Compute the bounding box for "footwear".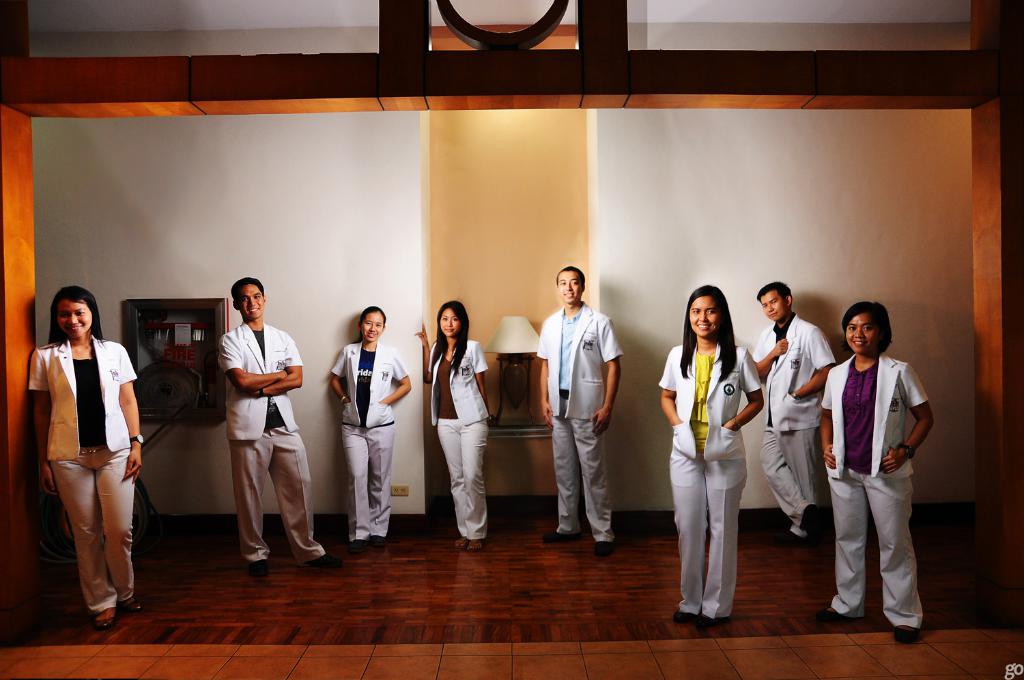
box=[700, 607, 728, 628].
